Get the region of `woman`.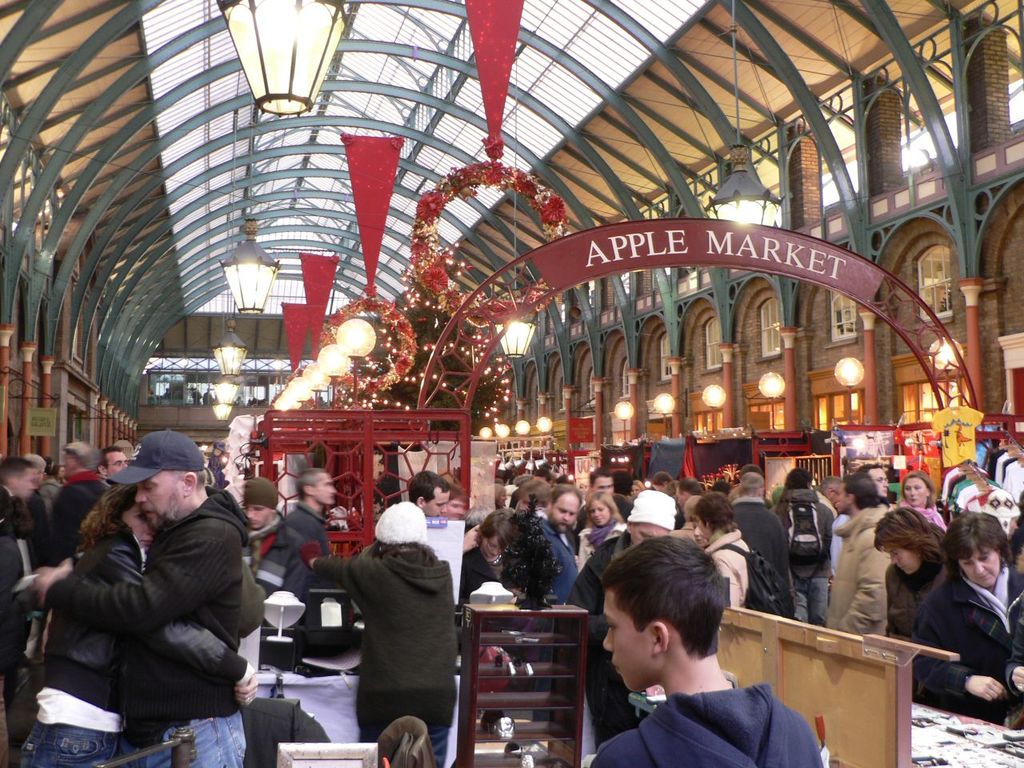
x1=0 y1=479 x2=261 y2=767.
